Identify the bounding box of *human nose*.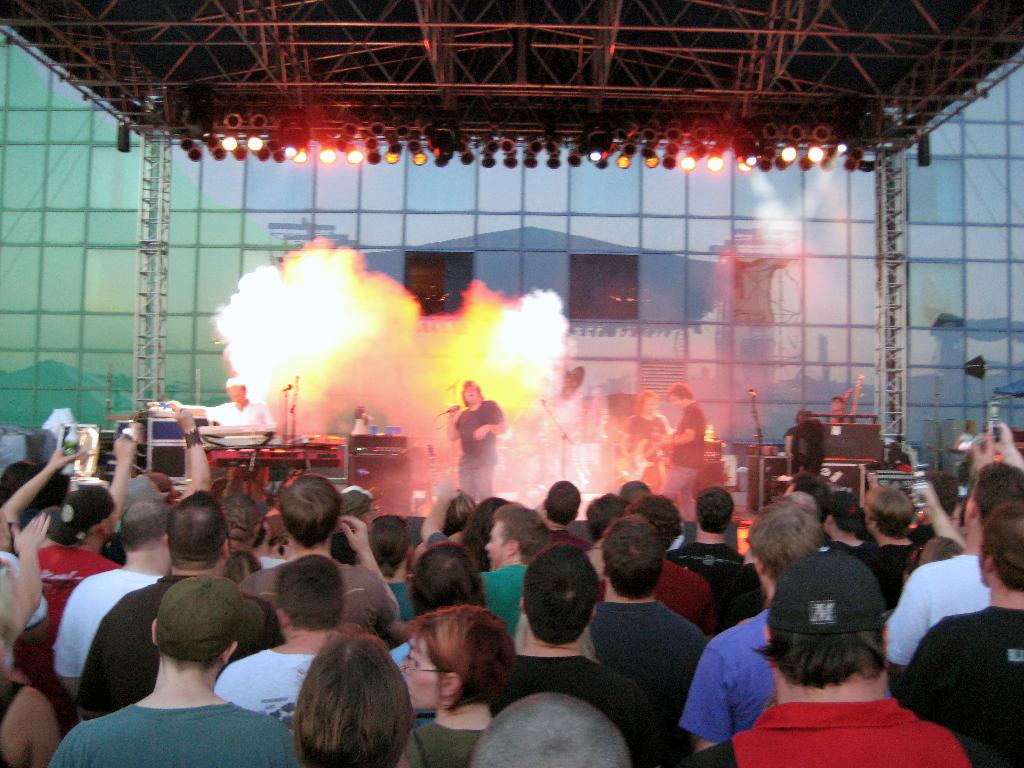
locate(403, 656, 415, 673).
